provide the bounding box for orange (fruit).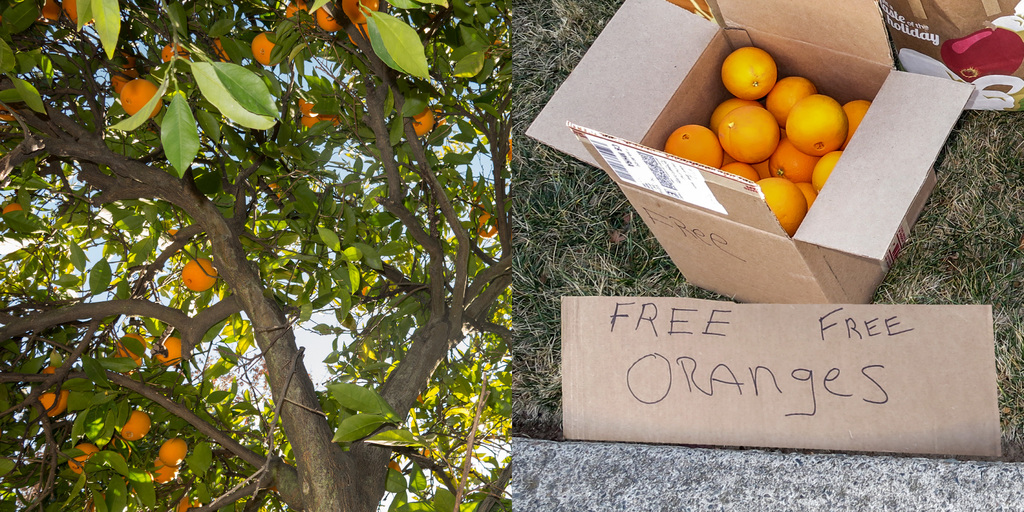
<region>120, 407, 145, 440</region>.
